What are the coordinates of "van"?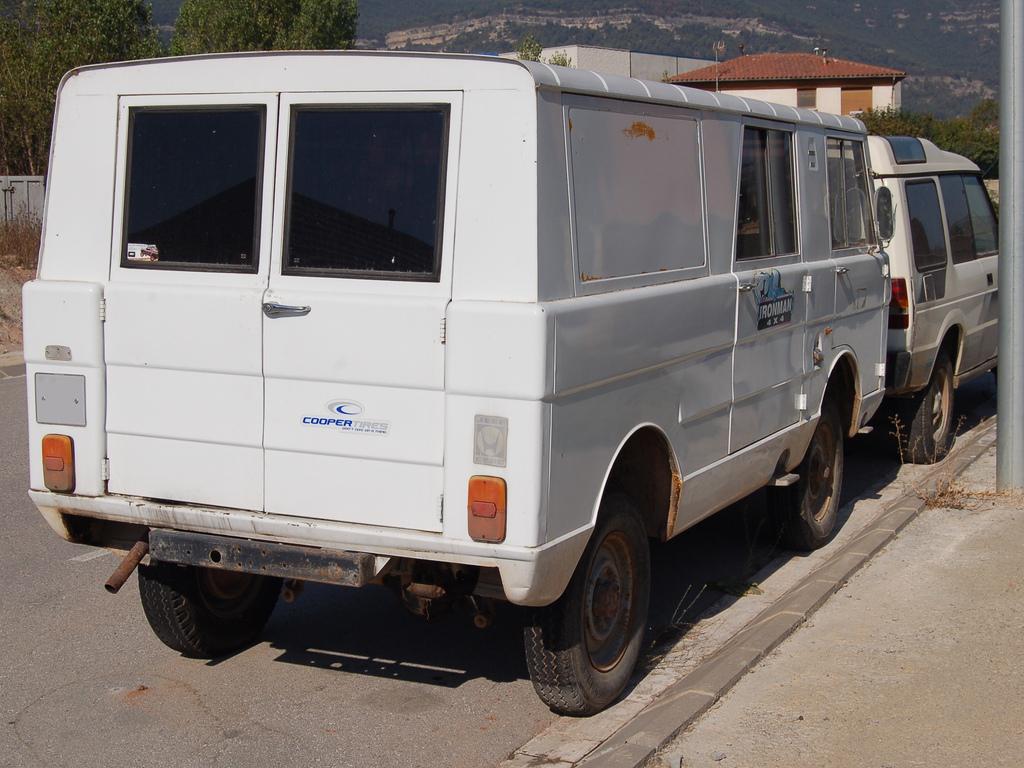
19 45 894 728.
